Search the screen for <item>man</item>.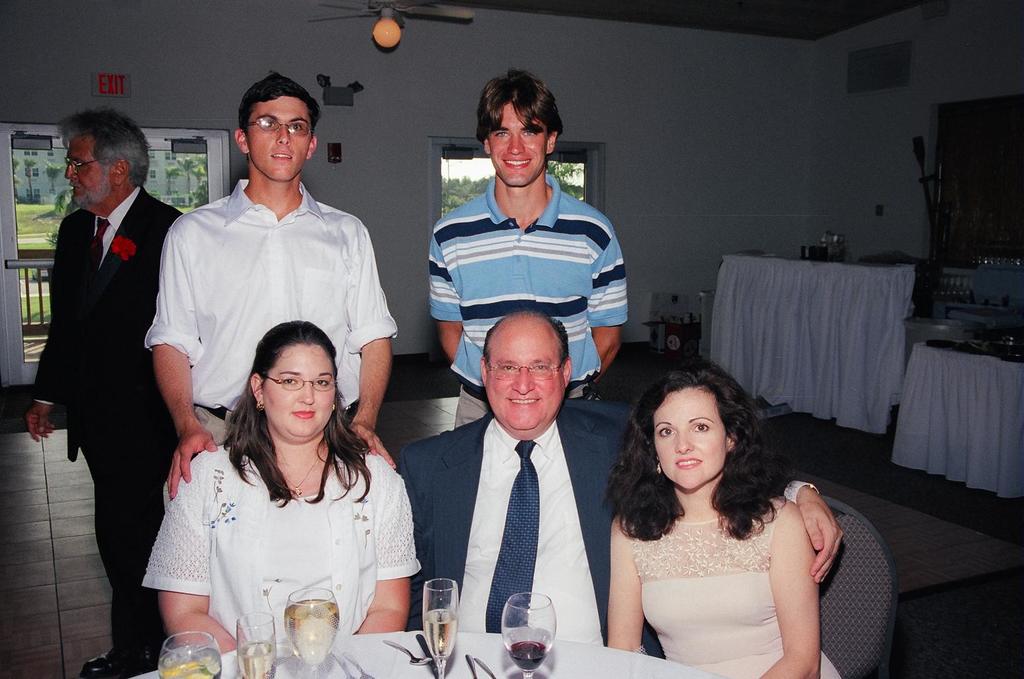
Found at x1=394, y1=311, x2=852, y2=656.
